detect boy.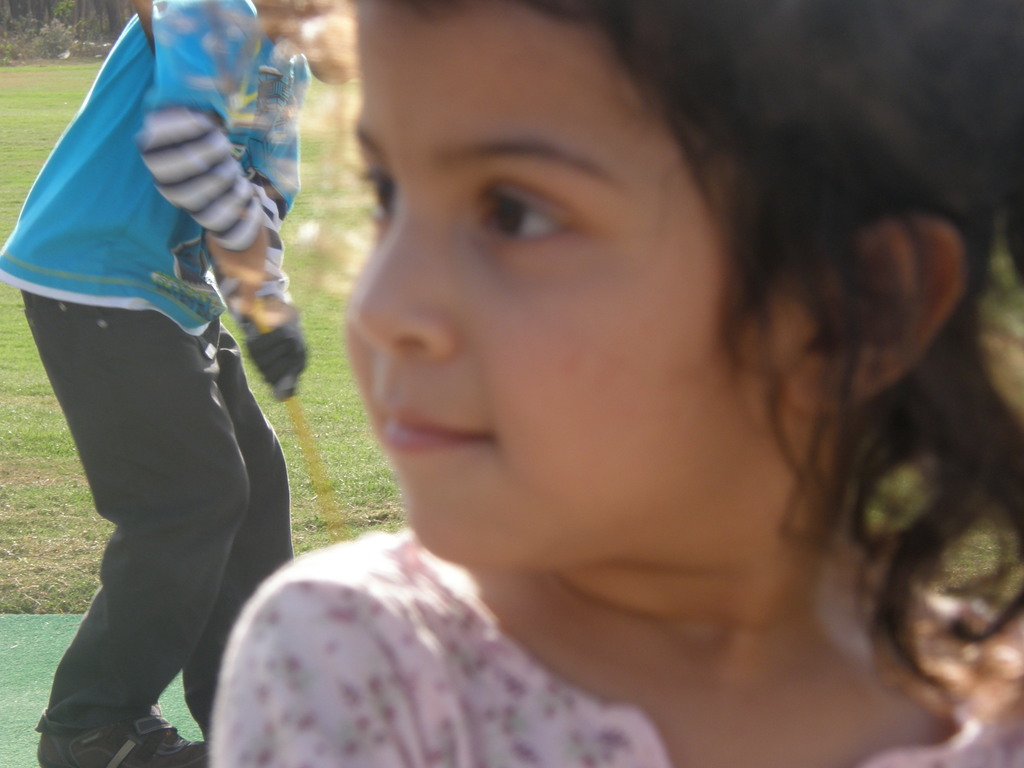
Detected at <box>0,0,383,767</box>.
